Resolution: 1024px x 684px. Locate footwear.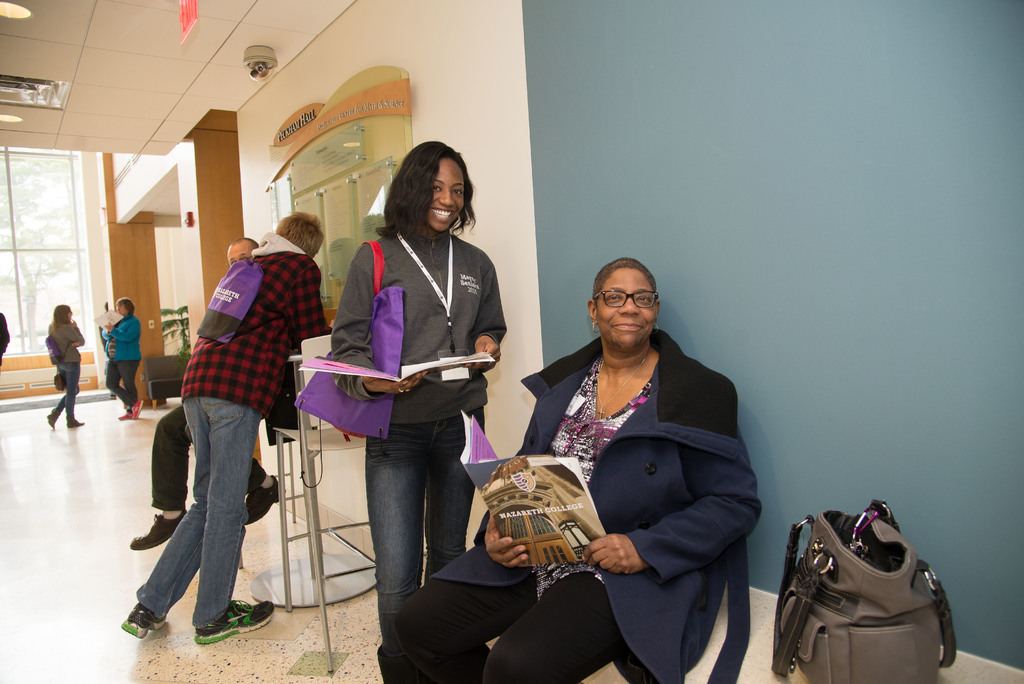
<region>122, 603, 172, 639</region>.
